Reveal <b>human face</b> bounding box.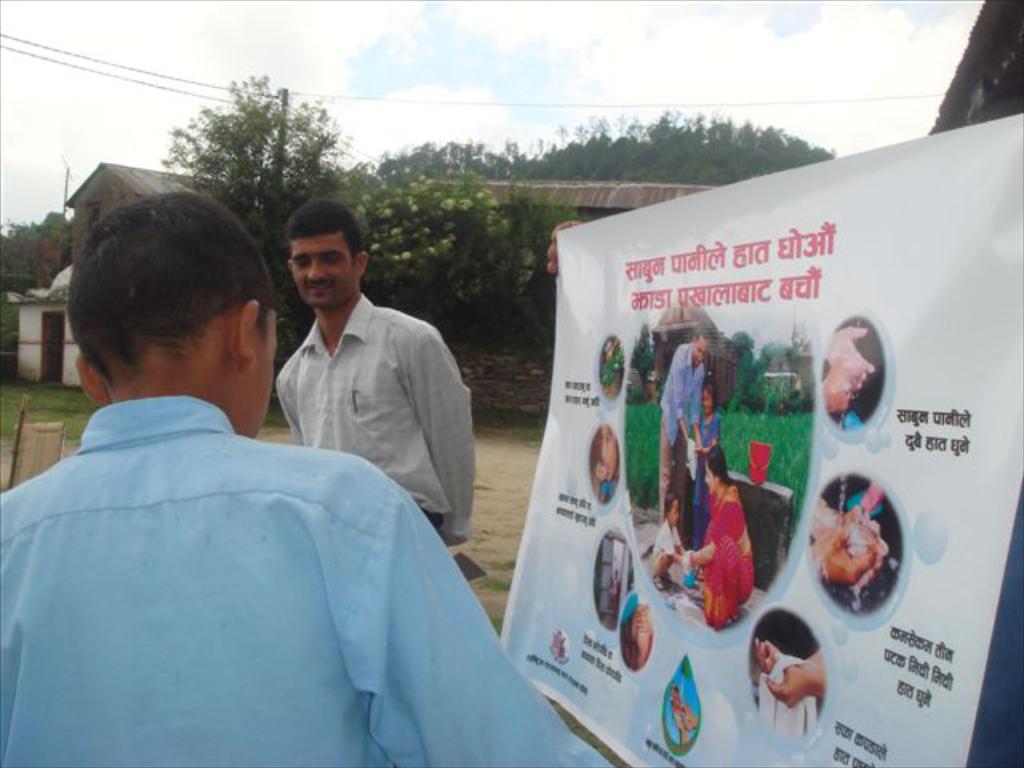
Revealed: <region>701, 458, 718, 494</region>.
